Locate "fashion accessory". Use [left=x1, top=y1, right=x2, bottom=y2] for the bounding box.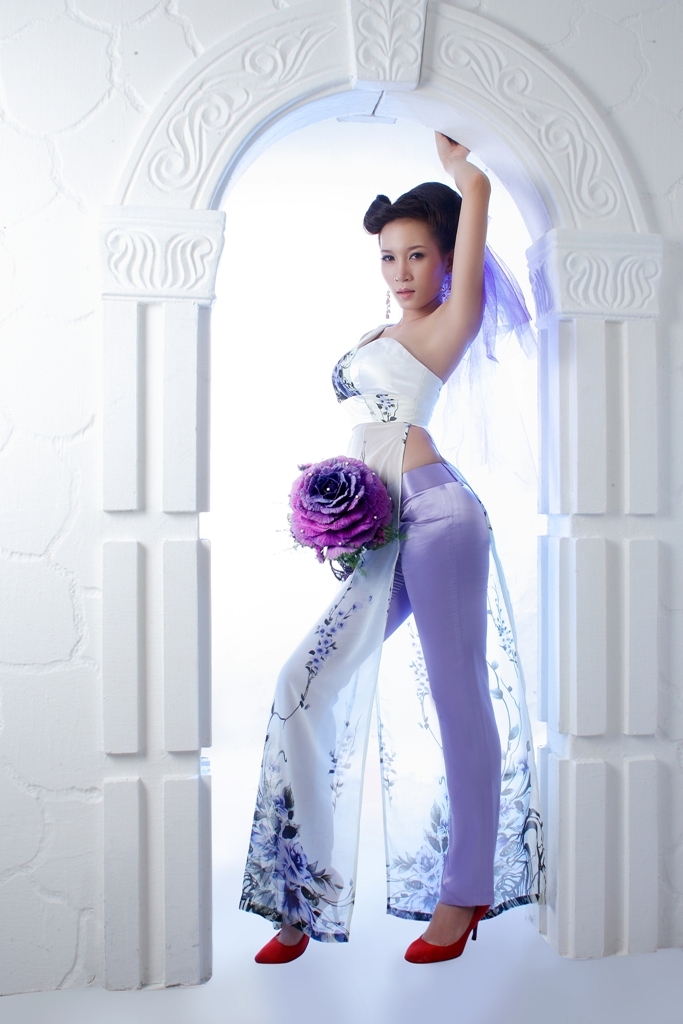
[left=255, top=927, right=310, bottom=964].
